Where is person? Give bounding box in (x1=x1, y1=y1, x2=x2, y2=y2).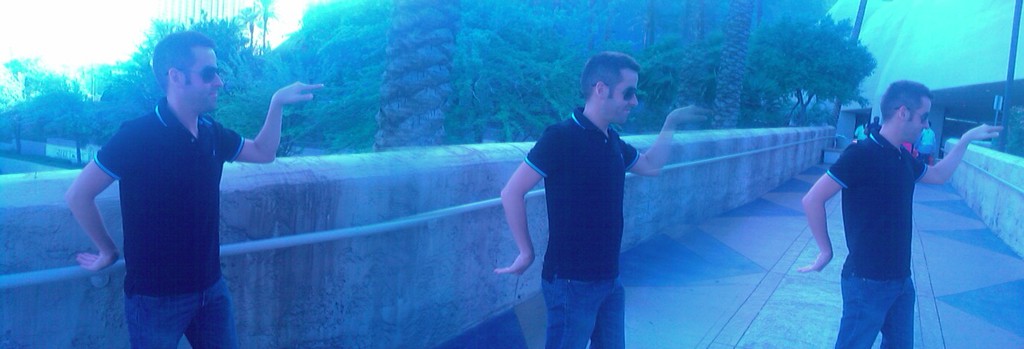
(x1=780, y1=71, x2=1006, y2=348).
